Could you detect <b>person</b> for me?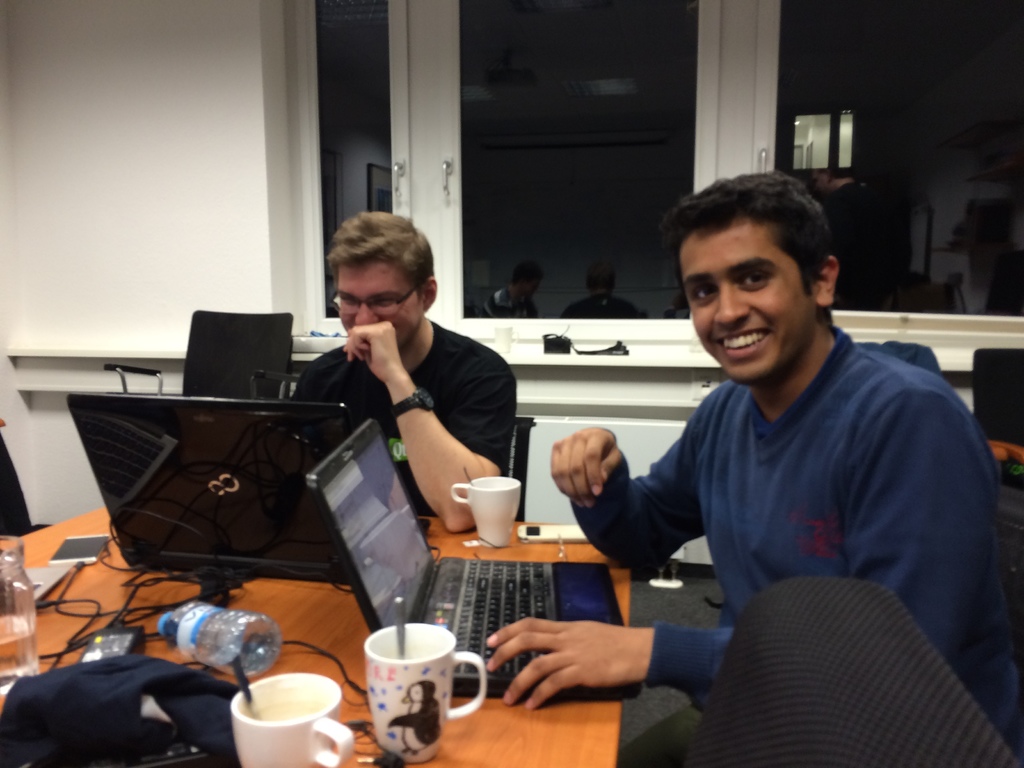
Detection result: rect(294, 208, 516, 539).
